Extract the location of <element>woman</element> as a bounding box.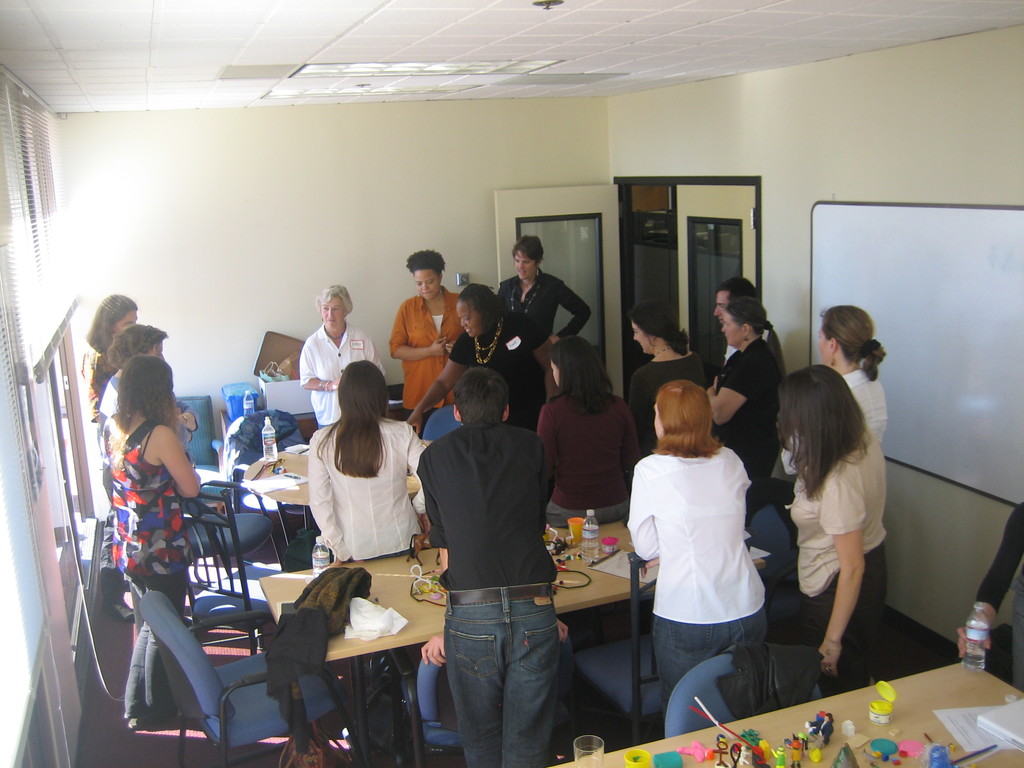
(x1=301, y1=284, x2=388, y2=435).
